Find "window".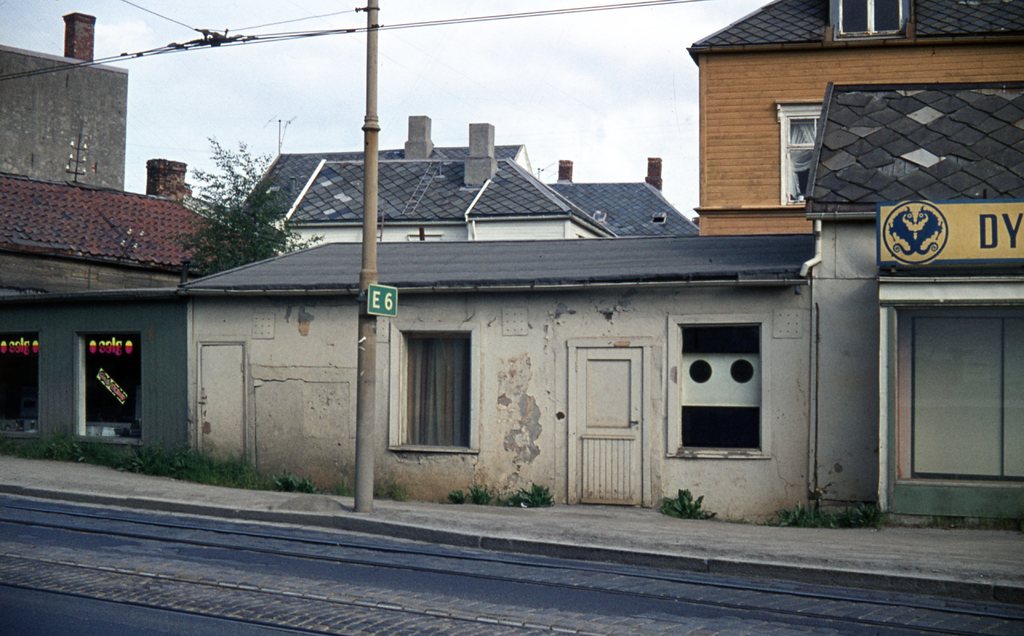
locate(74, 331, 143, 448).
